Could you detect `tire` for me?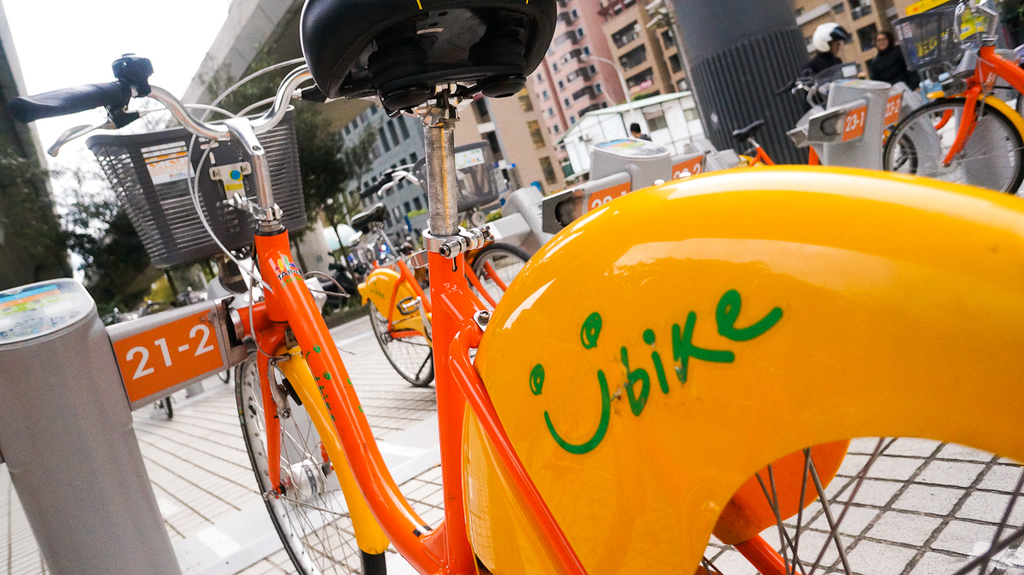
Detection result: box=[236, 351, 387, 574].
